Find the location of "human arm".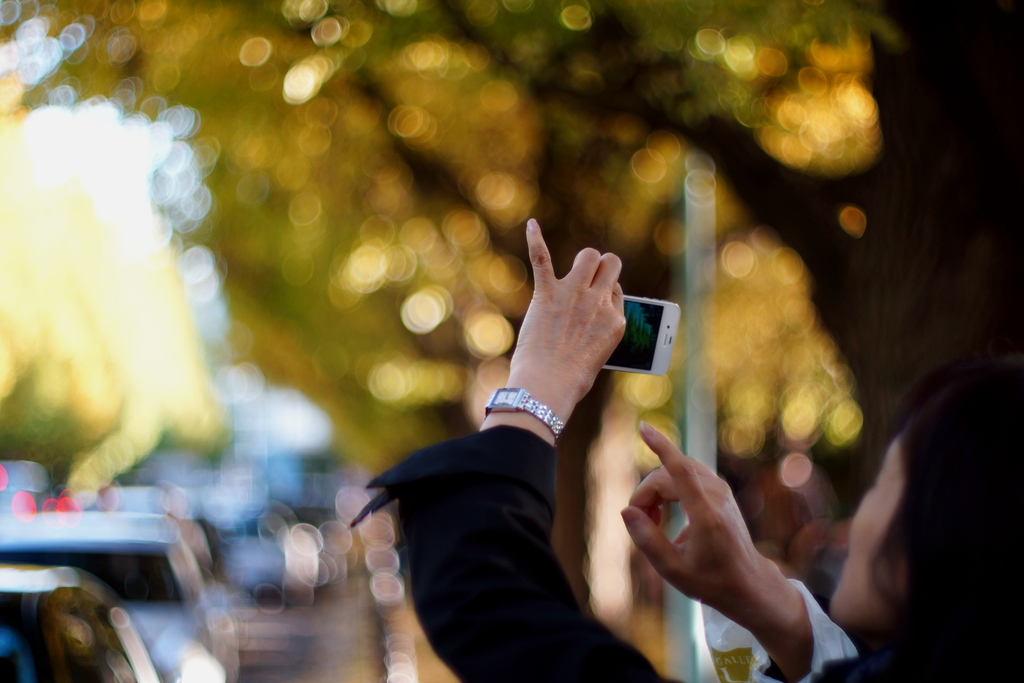
Location: 615,416,867,682.
